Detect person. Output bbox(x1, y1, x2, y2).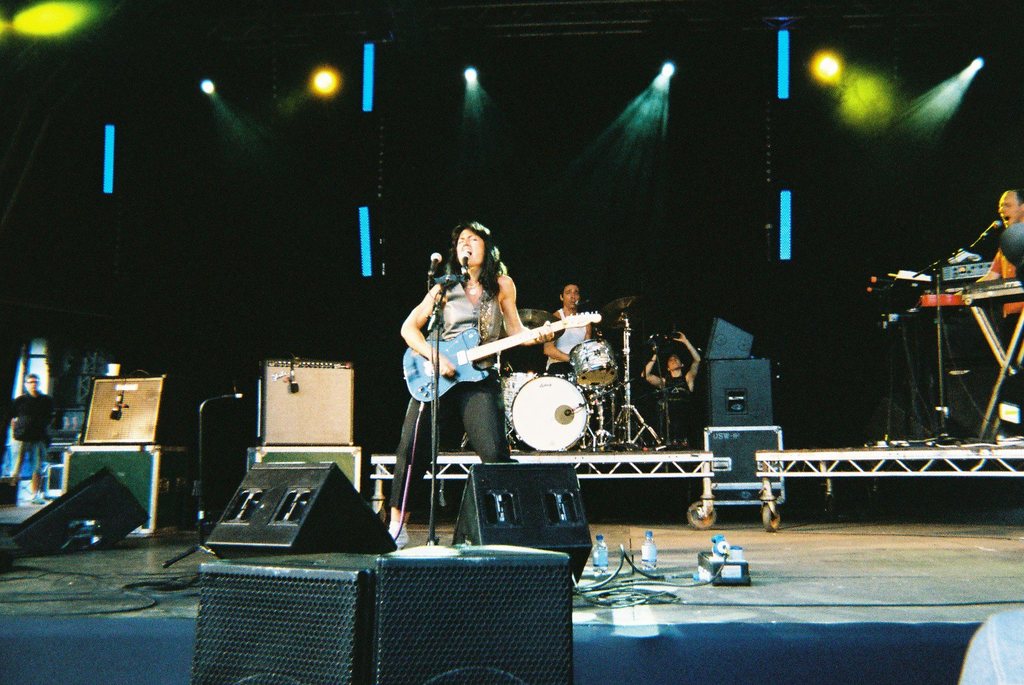
bbox(383, 217, 556, 549).
